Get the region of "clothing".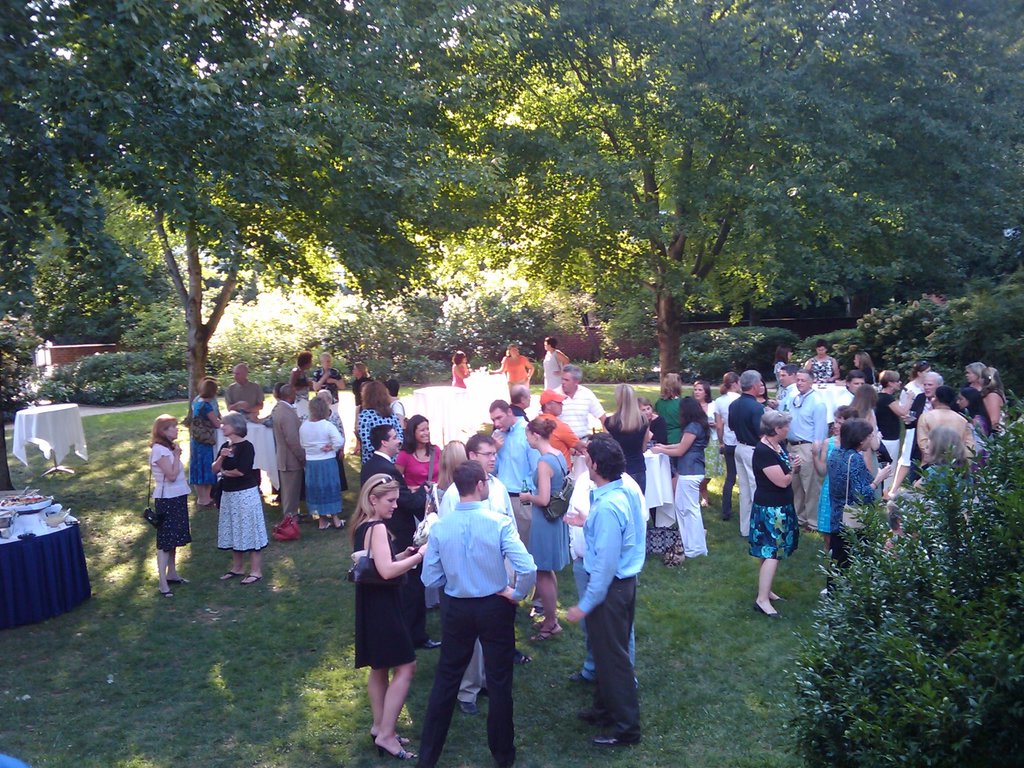
{"x1": 747, "y1": 444, "x2": 799, "y2": 561}.
